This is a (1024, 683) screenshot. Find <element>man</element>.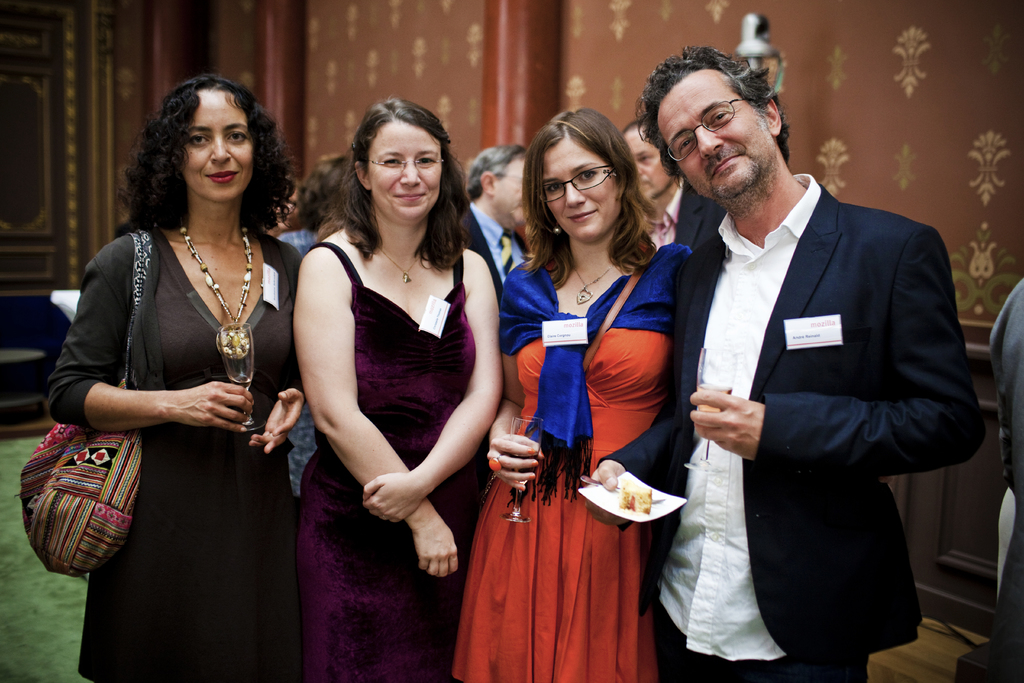
Bounding box: [x1=660, y1=56, x2=982, y2=682].
